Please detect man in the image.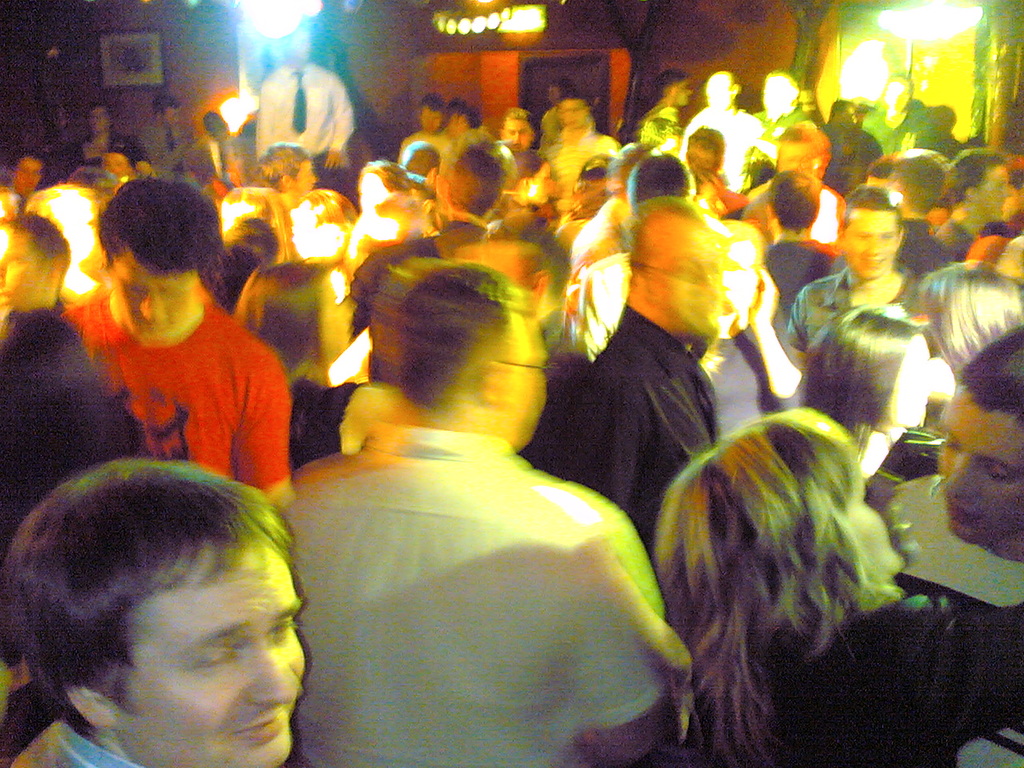
left=0, top=210, right=115, bottom=767.
